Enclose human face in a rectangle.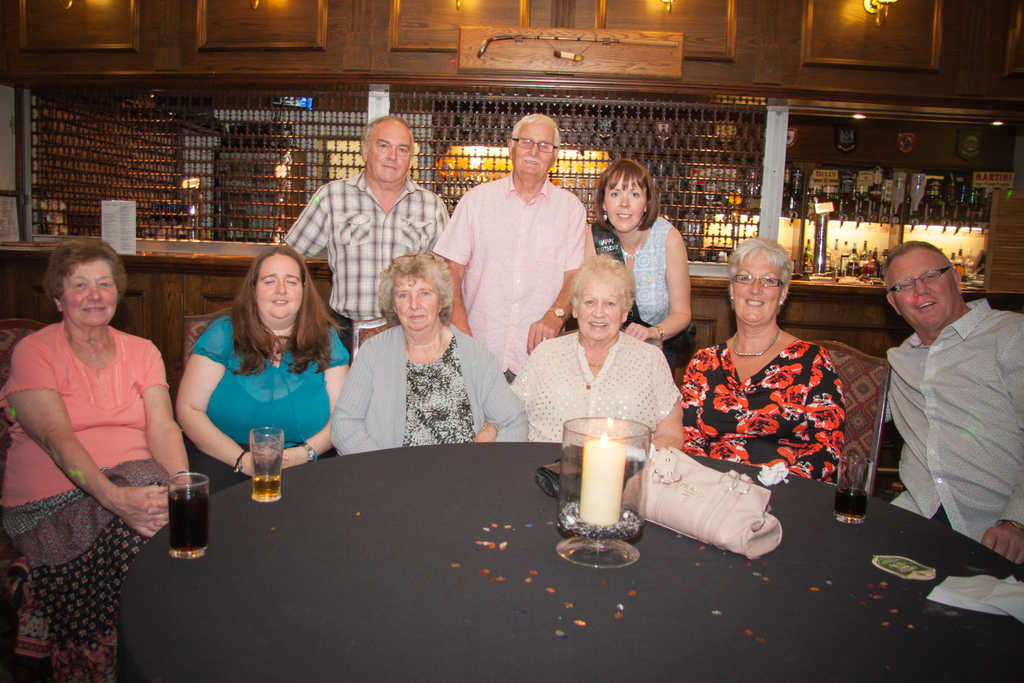
region(604, 172, 645, 236).
